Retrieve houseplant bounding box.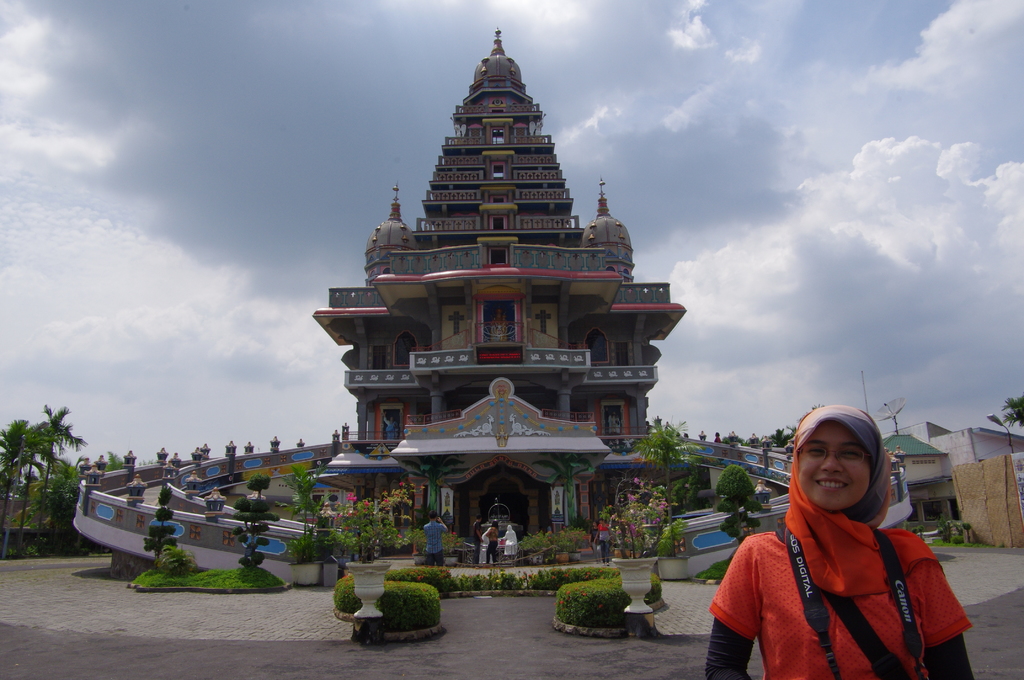
Bounding box: [left=634, top=492, right=653, bottom=560].
